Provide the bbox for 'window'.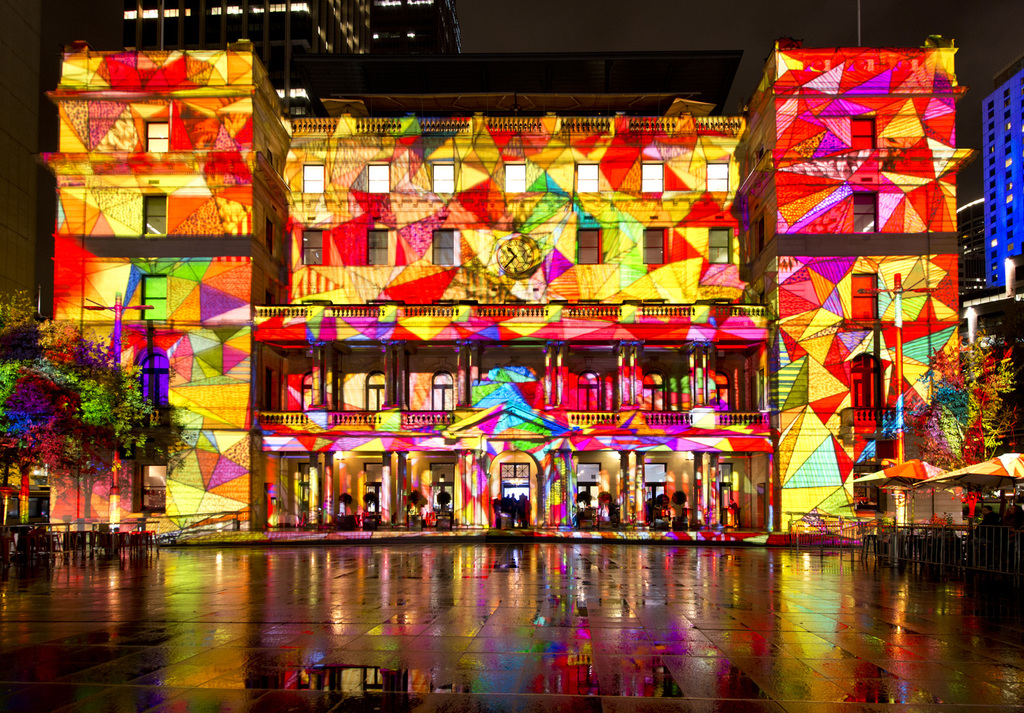
x1=370, y1=164, x2=392, y2=193.
